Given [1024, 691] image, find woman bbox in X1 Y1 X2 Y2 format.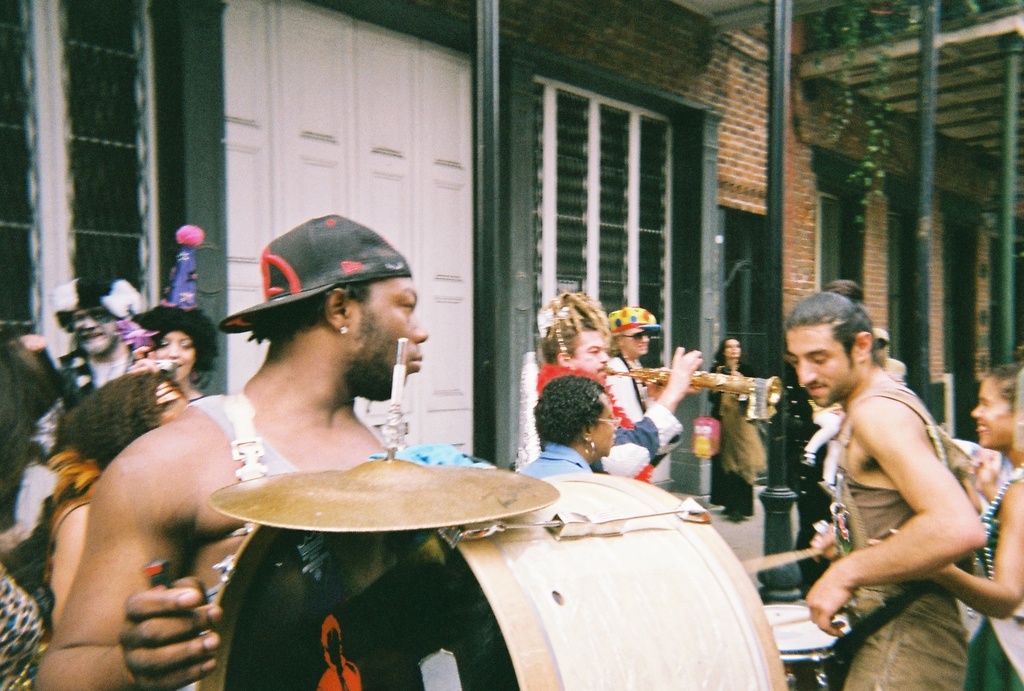
929 343 1023 690.
